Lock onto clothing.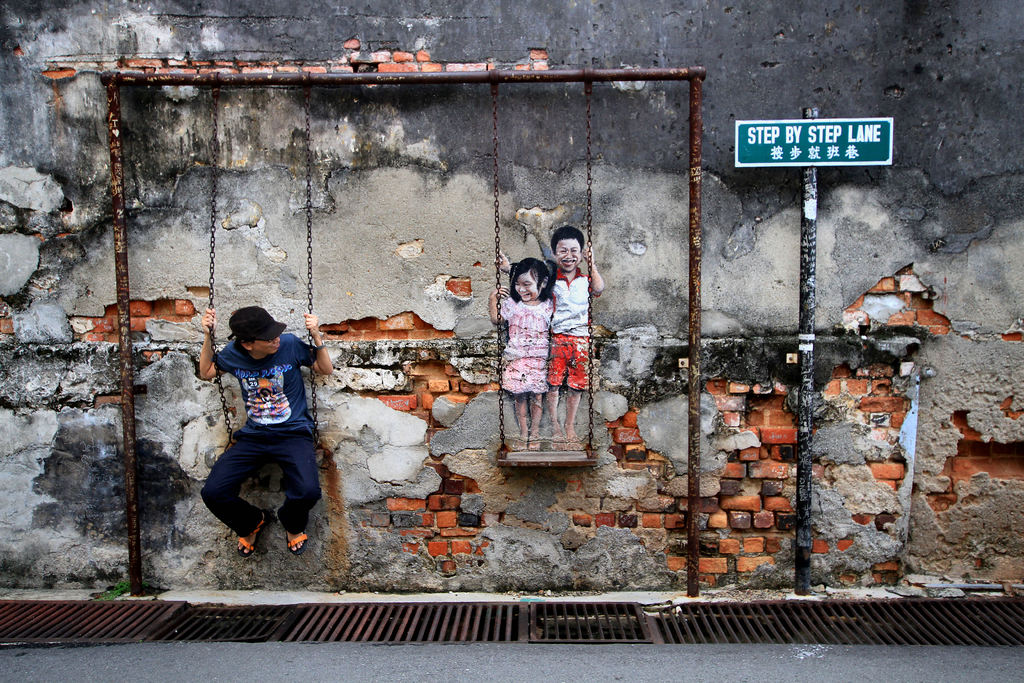
Locked: left=196, top=324, right=323, bottom=533.
